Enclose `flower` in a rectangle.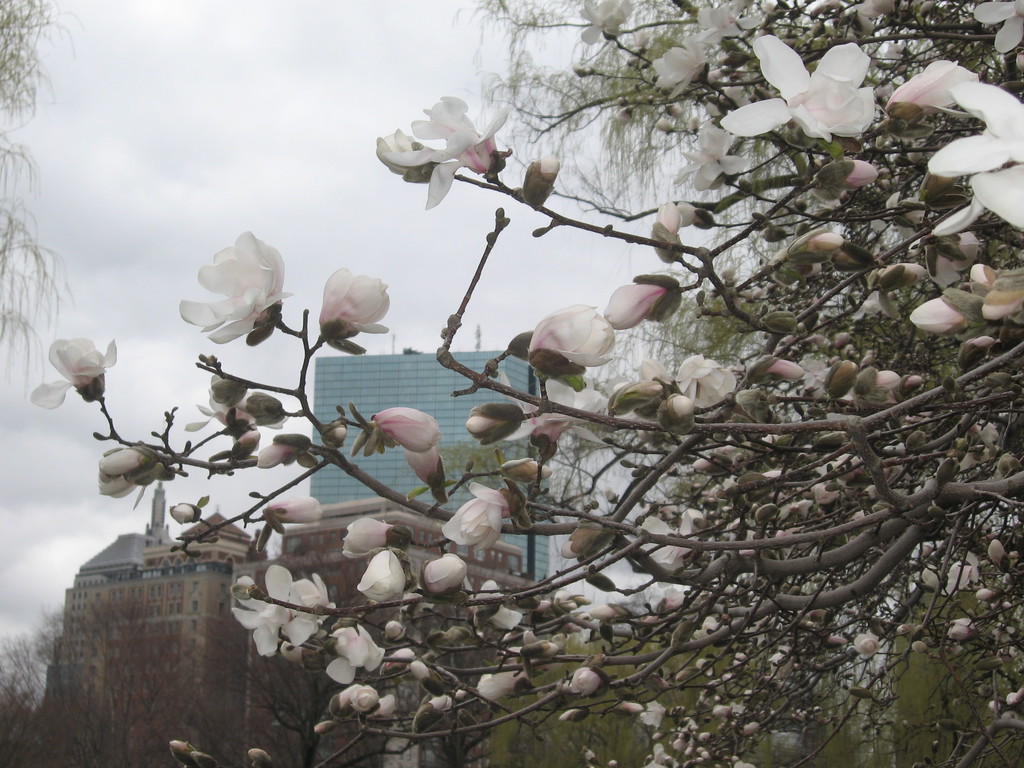
(left=673, top=123, right=762, bottom=196).
